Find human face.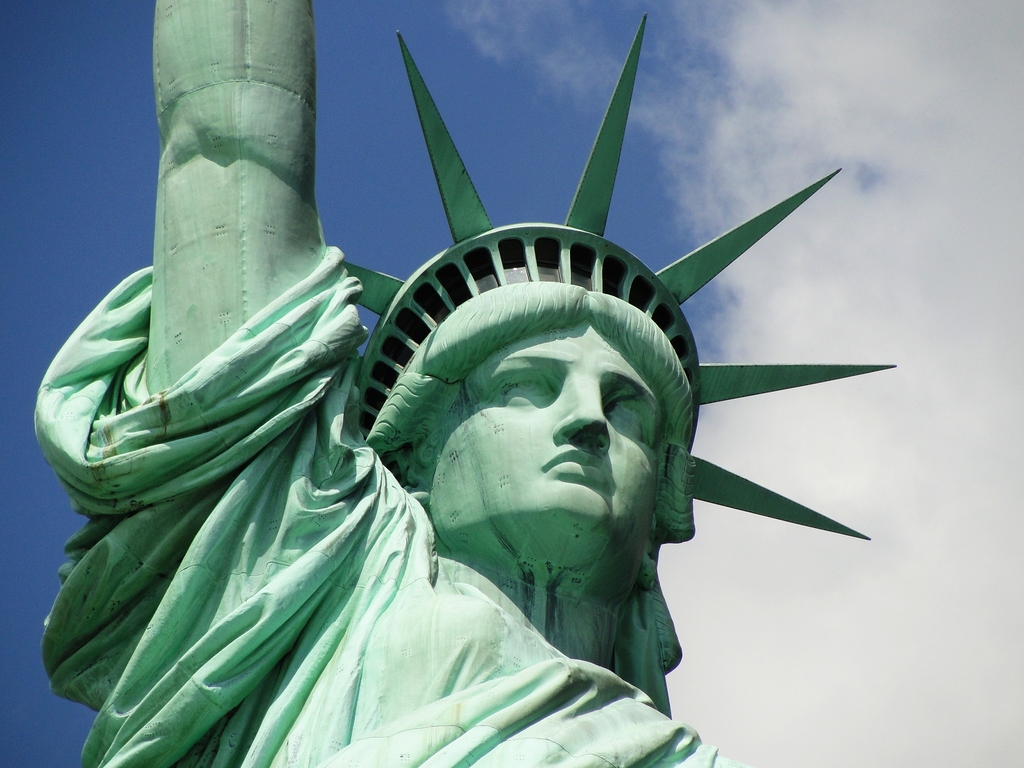
rect(426, 330, 659, 539).
